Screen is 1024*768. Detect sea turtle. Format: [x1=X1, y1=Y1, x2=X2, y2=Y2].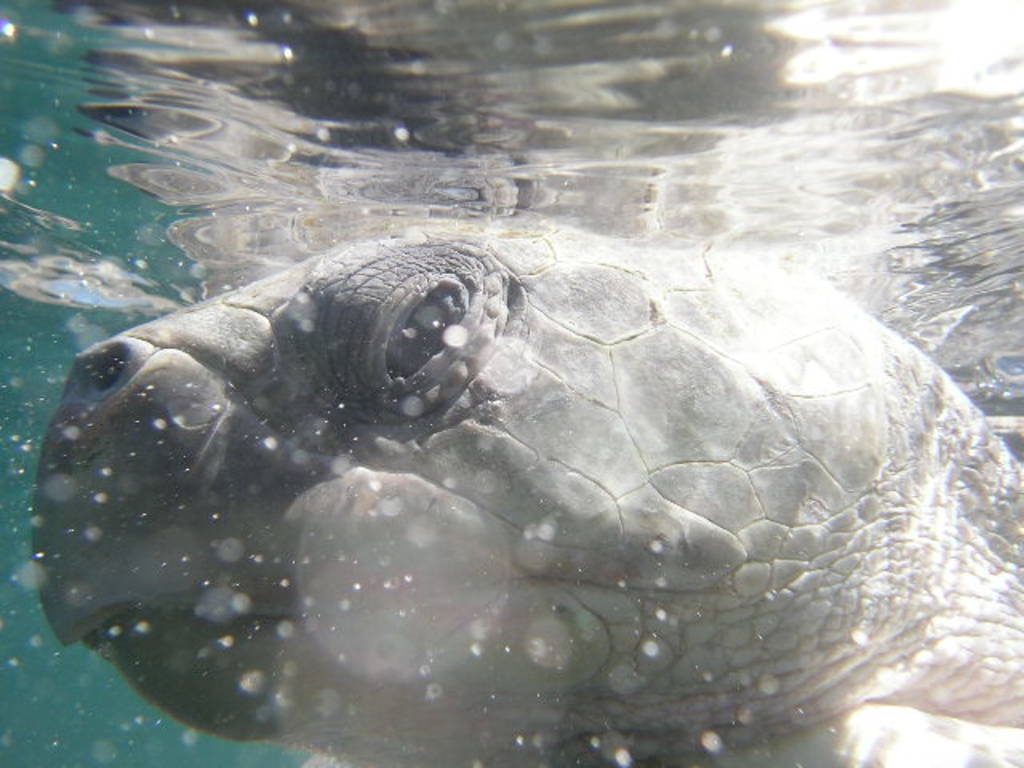
[x1=26, y1=229, x2=1022, y2=766].
